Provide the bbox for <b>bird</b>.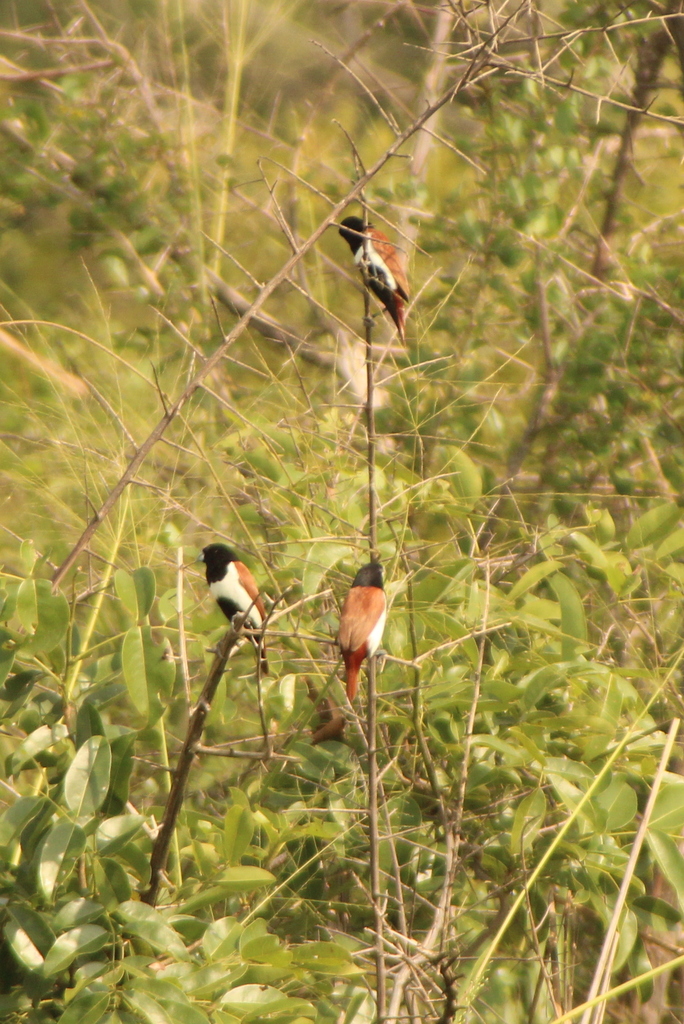
<bbox>310, 550, 397, 726</bbox>.
